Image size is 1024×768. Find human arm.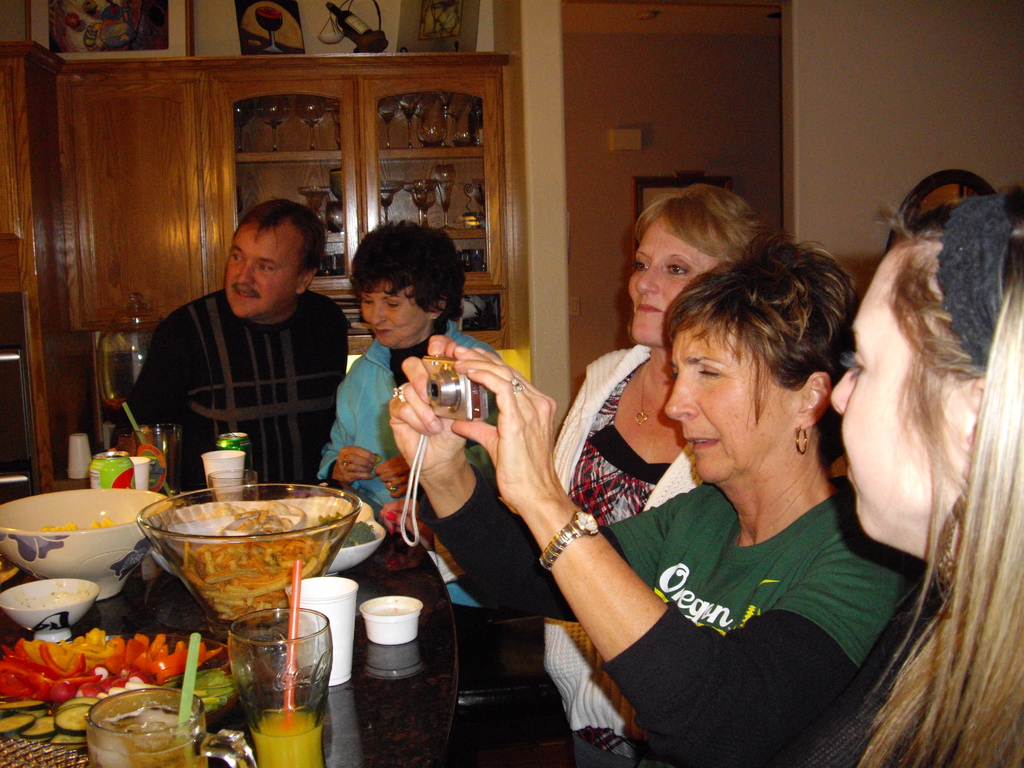
left=371, top=451, right=429, bottom=505.
